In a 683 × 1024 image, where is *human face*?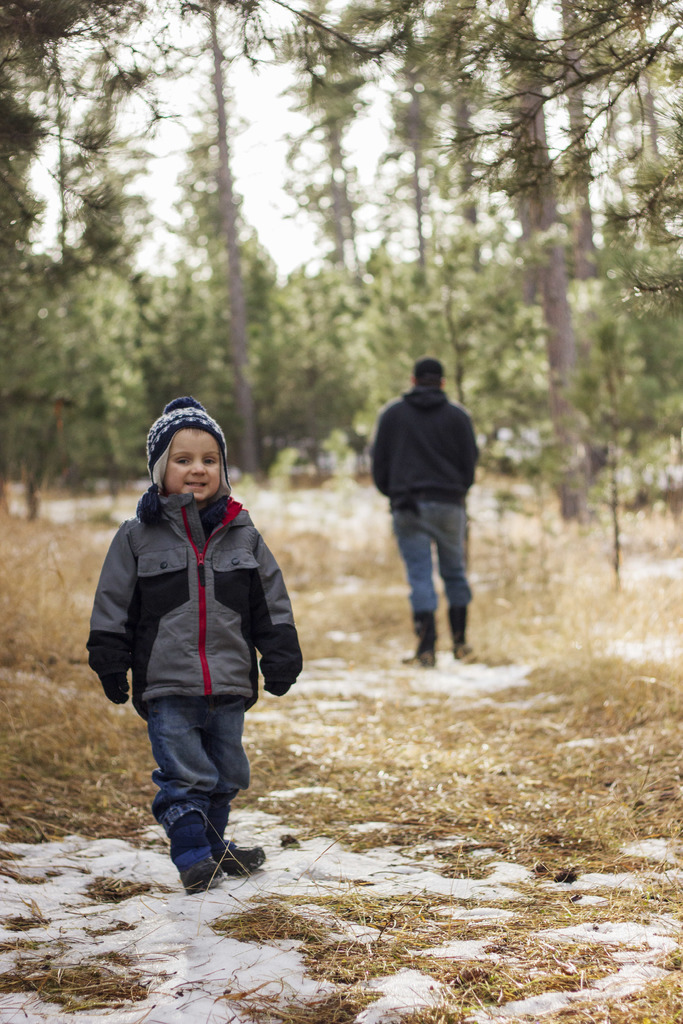
select_region(161, 426, 219, 500).
